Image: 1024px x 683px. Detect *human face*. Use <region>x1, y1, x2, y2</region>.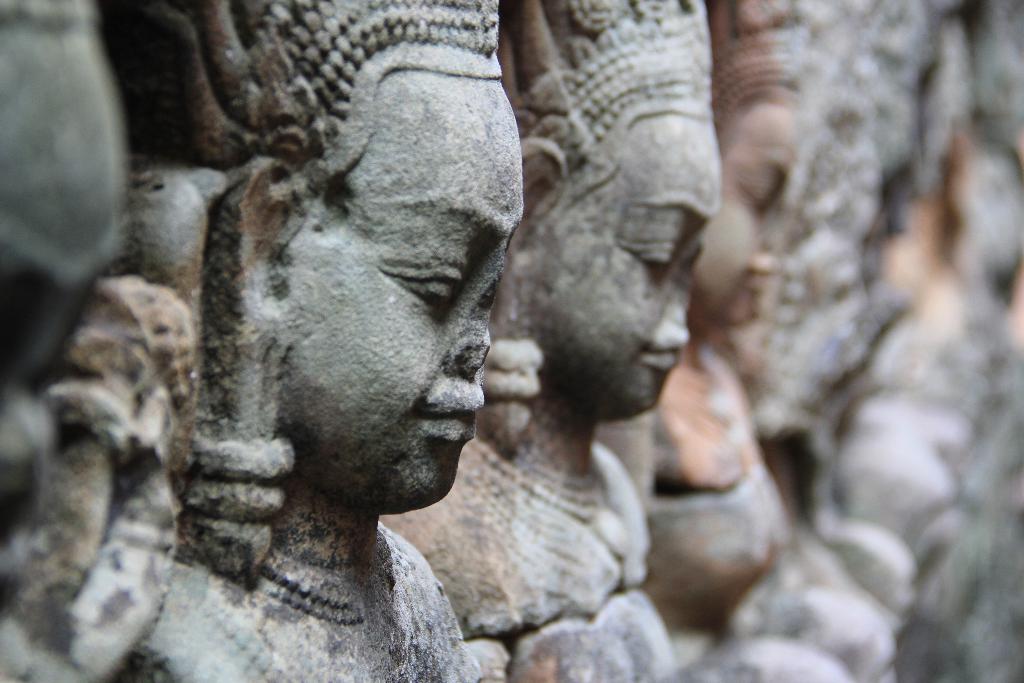
<region>698, 104, 802, 326</region>.
